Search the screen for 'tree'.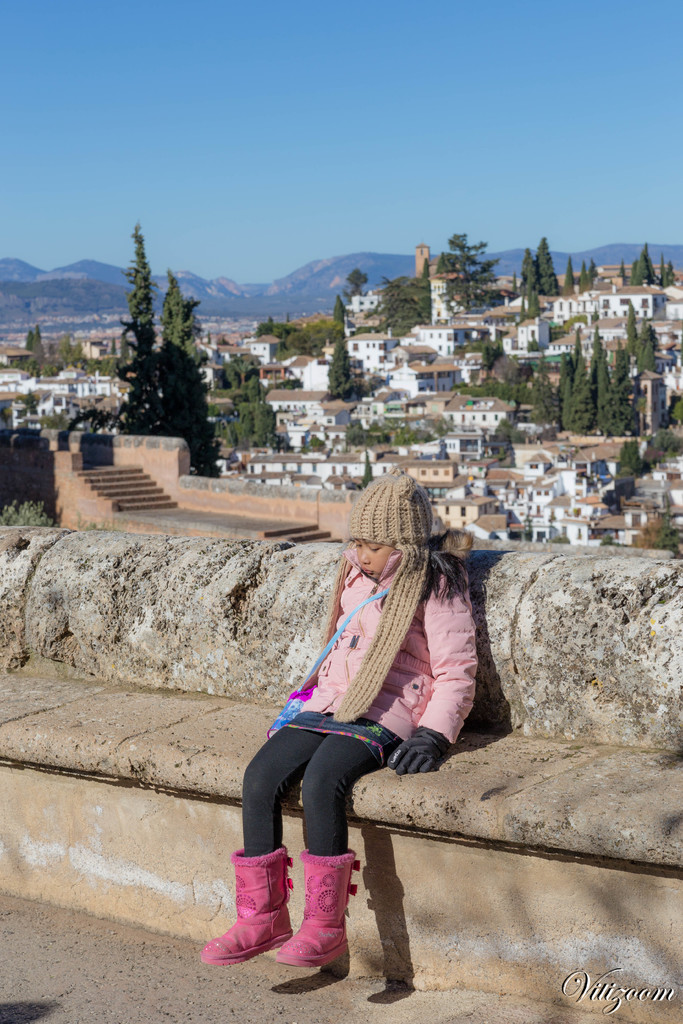
Found at box=[117, 230, 225, 481].
